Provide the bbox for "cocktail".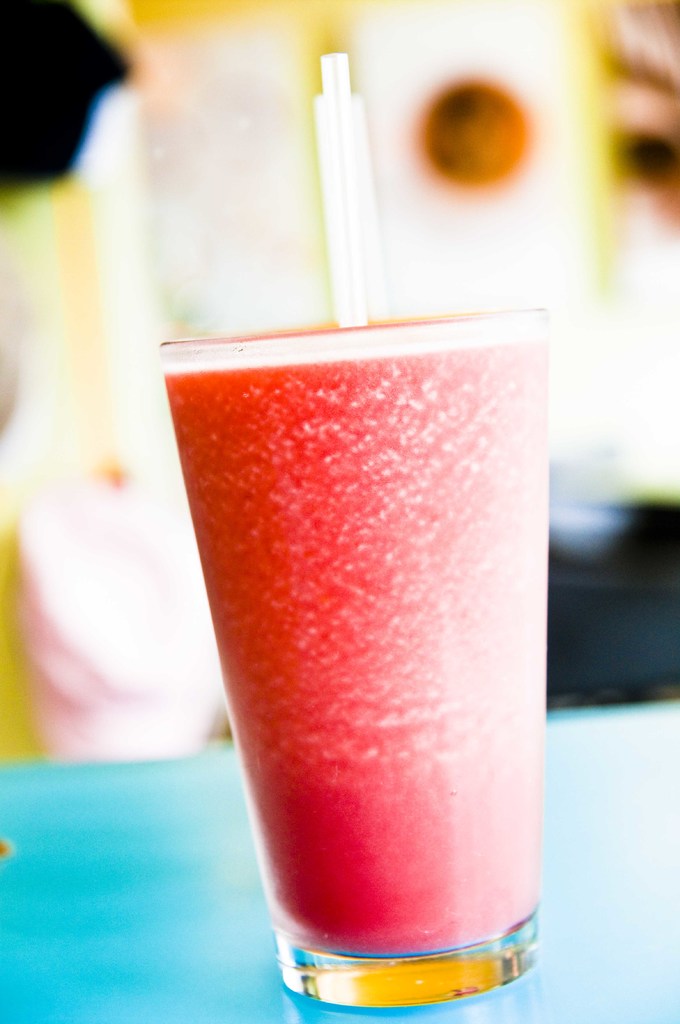
(162,292,549,867).
